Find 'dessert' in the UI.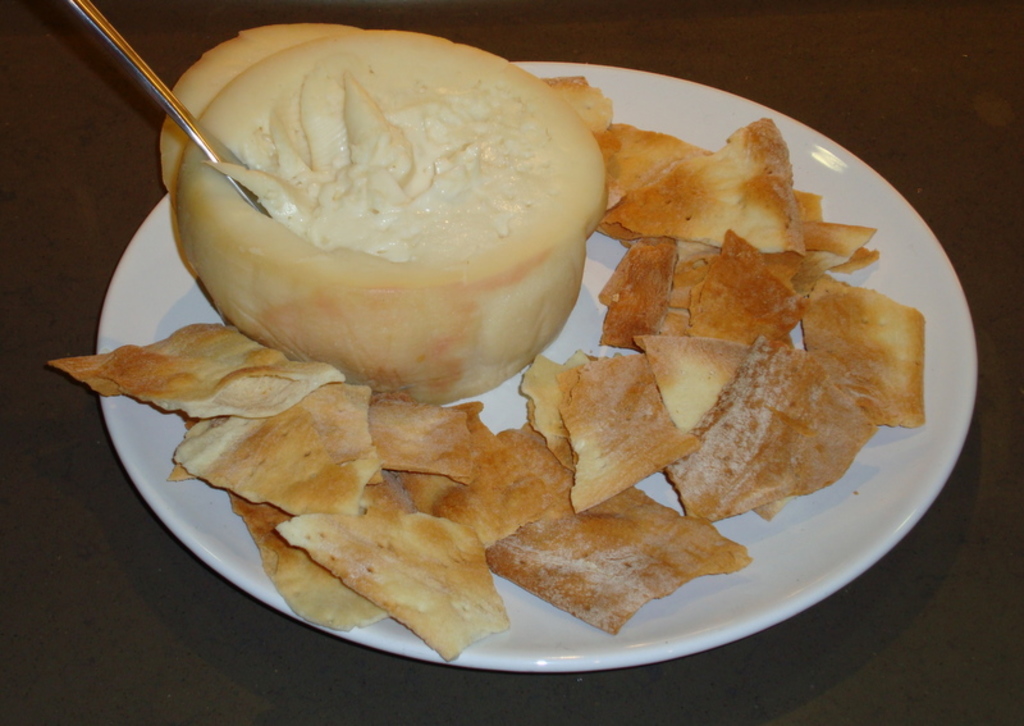
UI element at Rect(796, 273, 929, 417).
